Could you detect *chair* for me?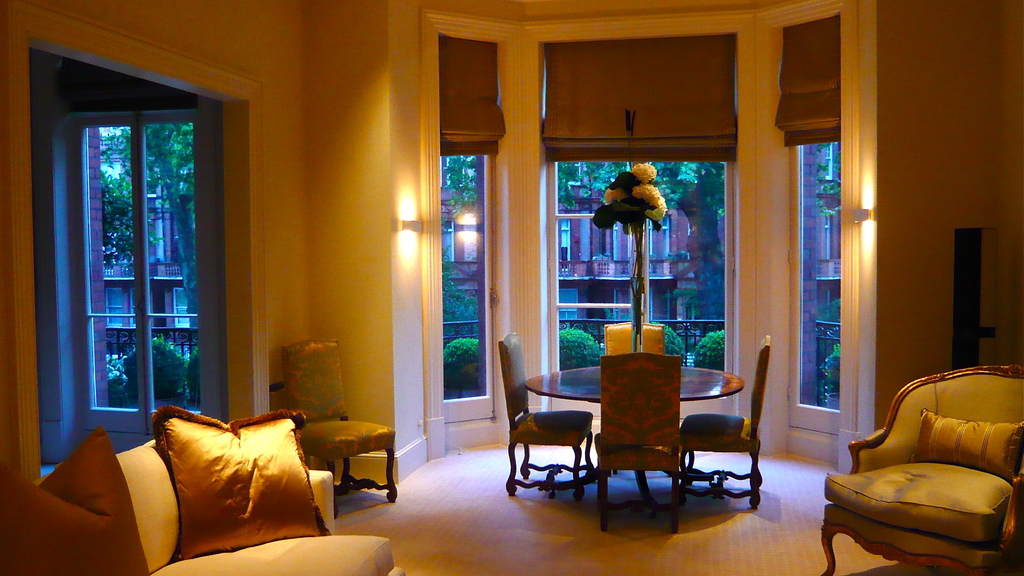
Detection result: <box>593,350,678,529</box>.
